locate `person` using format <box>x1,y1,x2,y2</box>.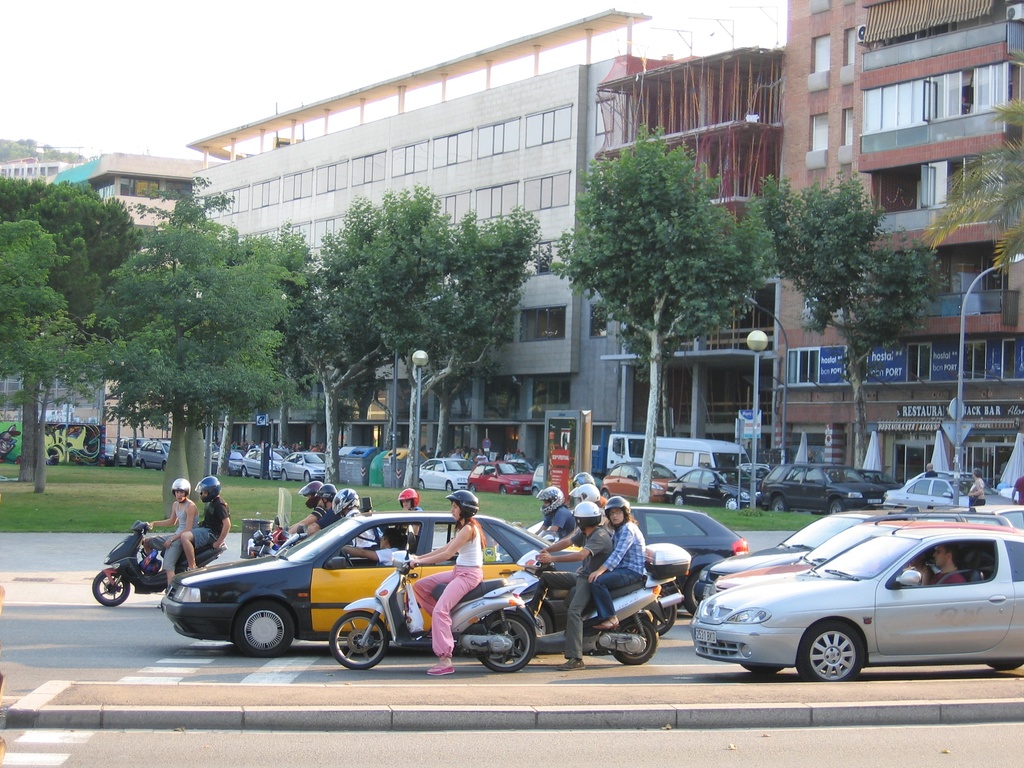
<box>294,484,341,540</box>.
